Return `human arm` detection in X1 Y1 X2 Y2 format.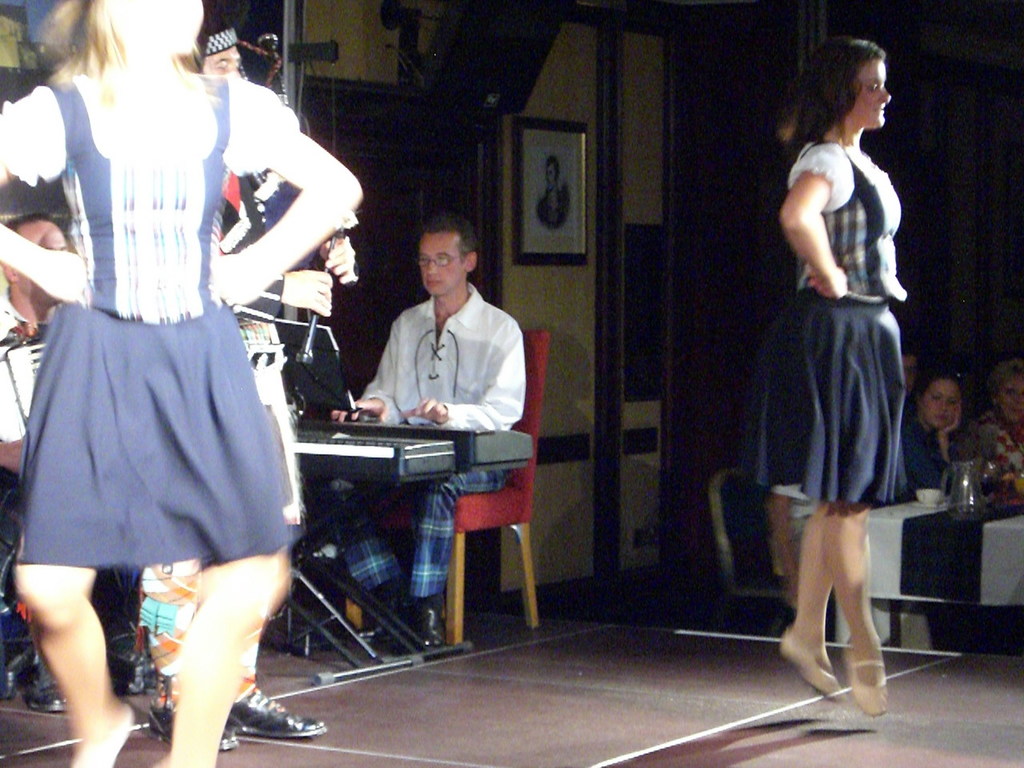
202 74 366 307.
